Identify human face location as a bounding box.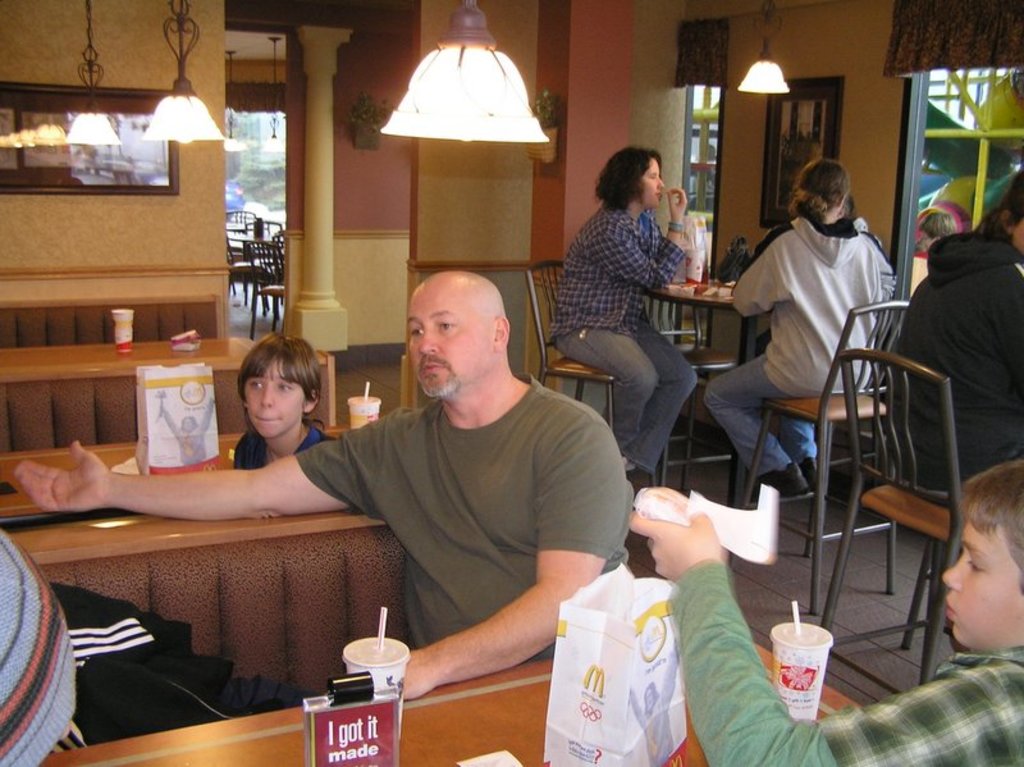
{"x1": 239, "y1": 370, "x2": 310, "y2": 444}.
